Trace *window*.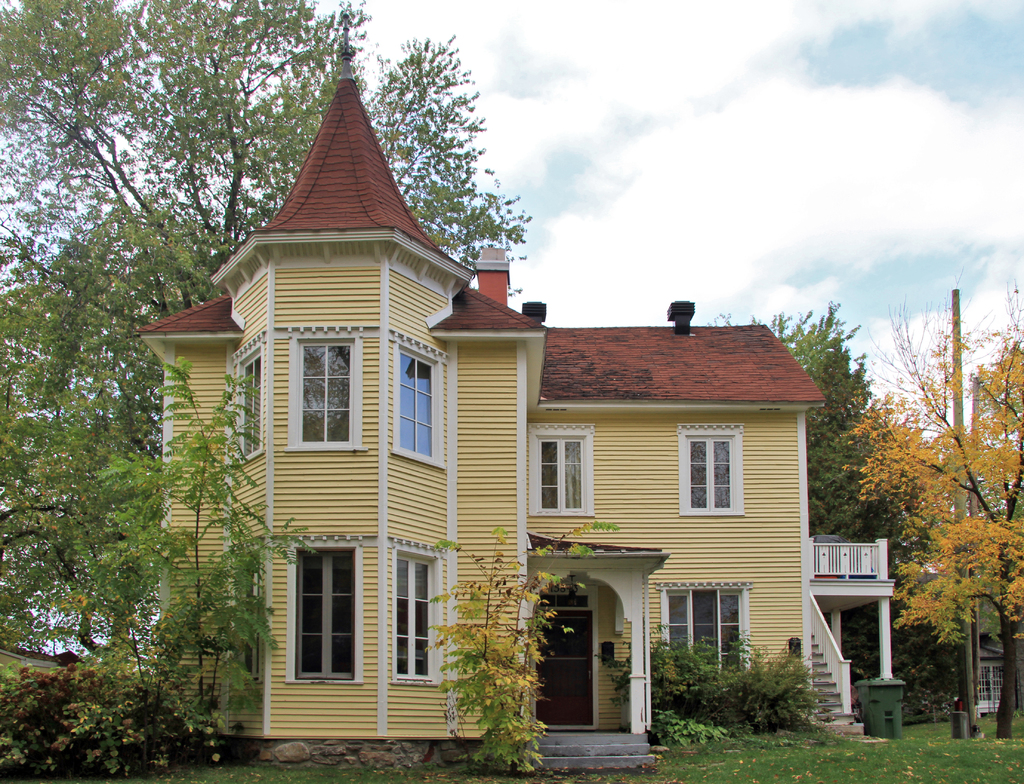
Traced to {"x1": 526, "y1": 424, "x2": 595, "y2": 520}.
